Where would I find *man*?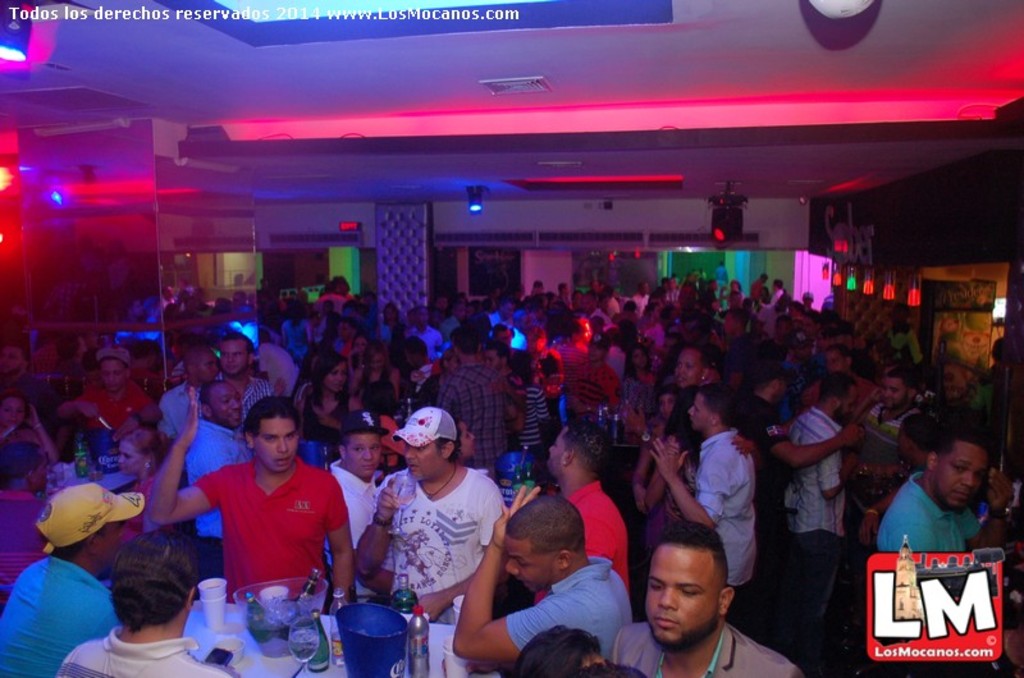
At 485,293,520,329.
